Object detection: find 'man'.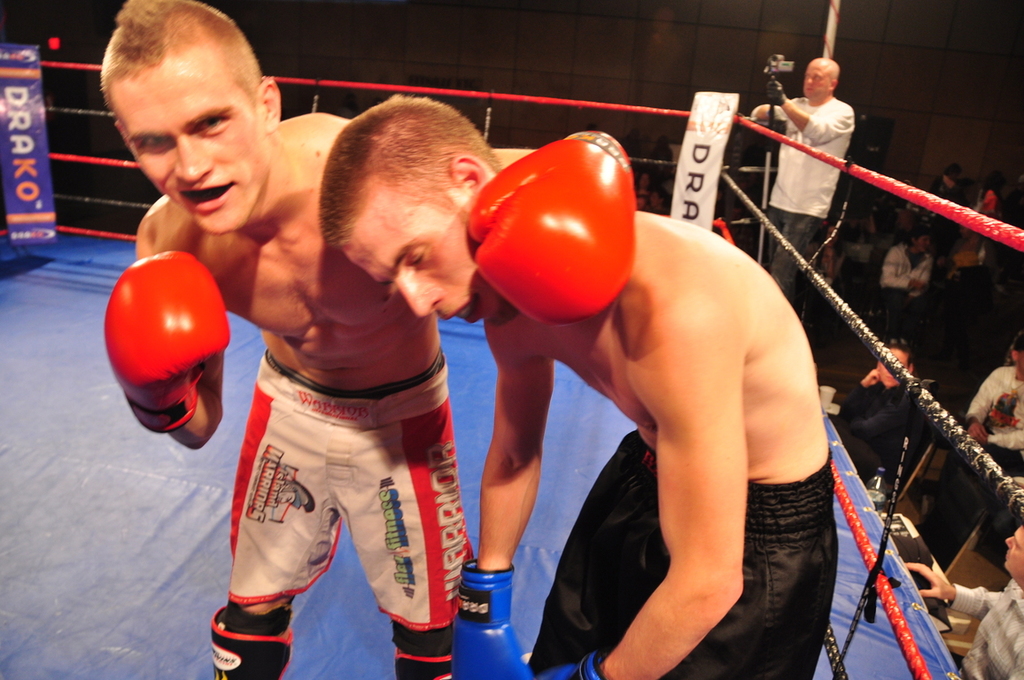
detection(908, 522, 1023, 679).
